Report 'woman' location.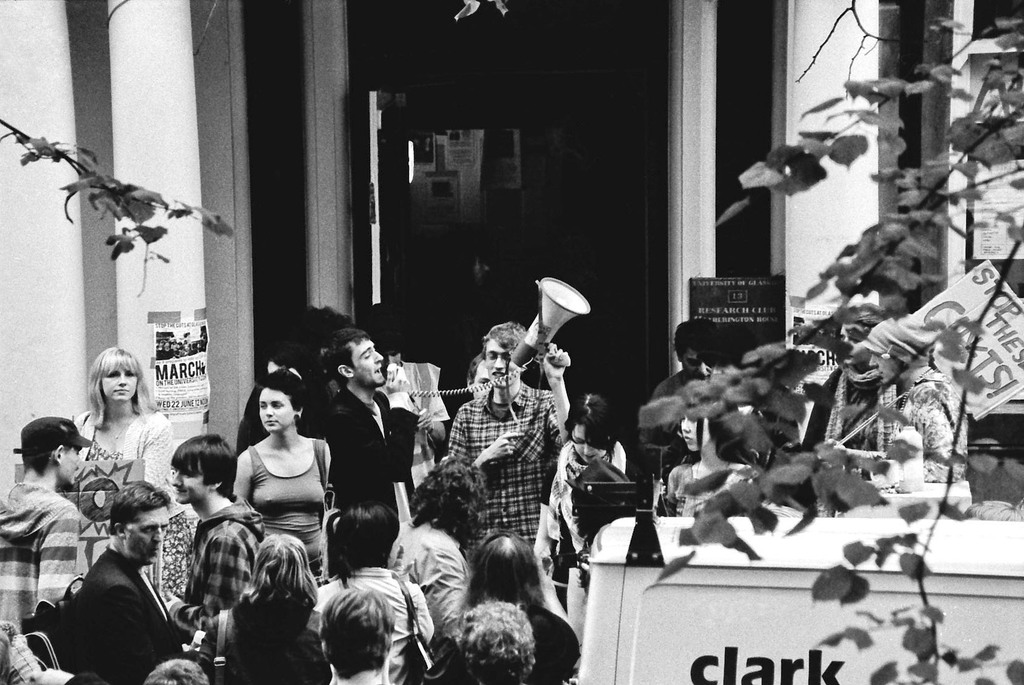
Report: (468, 529, 589, 682).
